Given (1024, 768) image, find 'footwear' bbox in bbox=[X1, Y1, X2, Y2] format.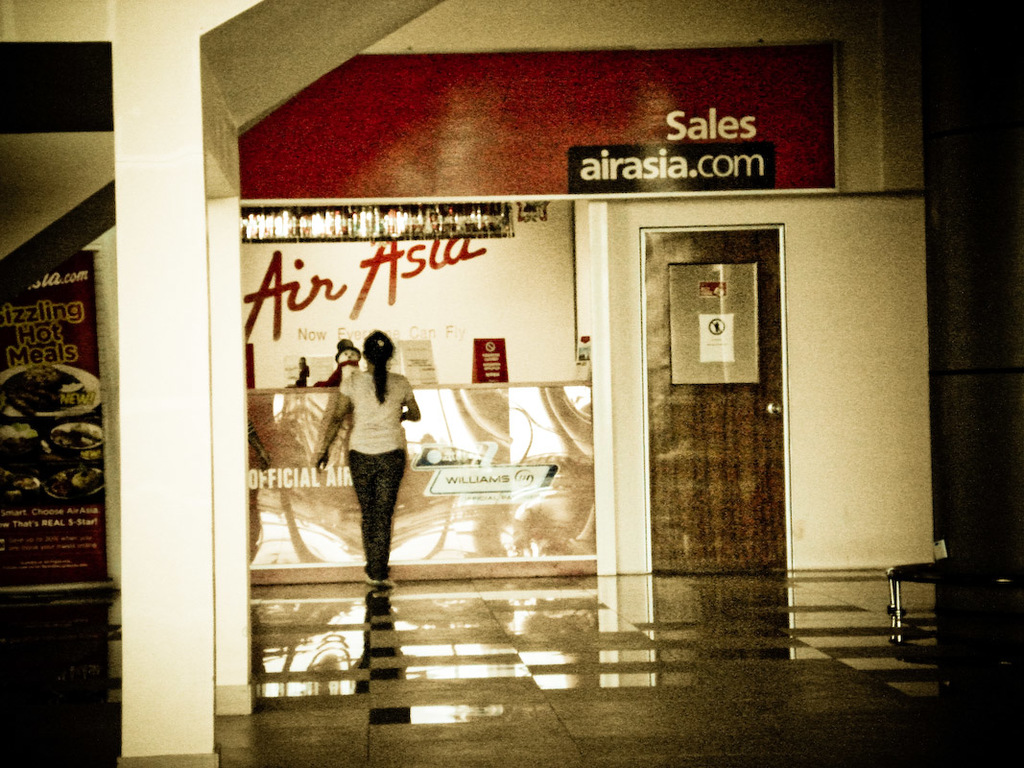
bbox=[369, 566, 385, 586].
